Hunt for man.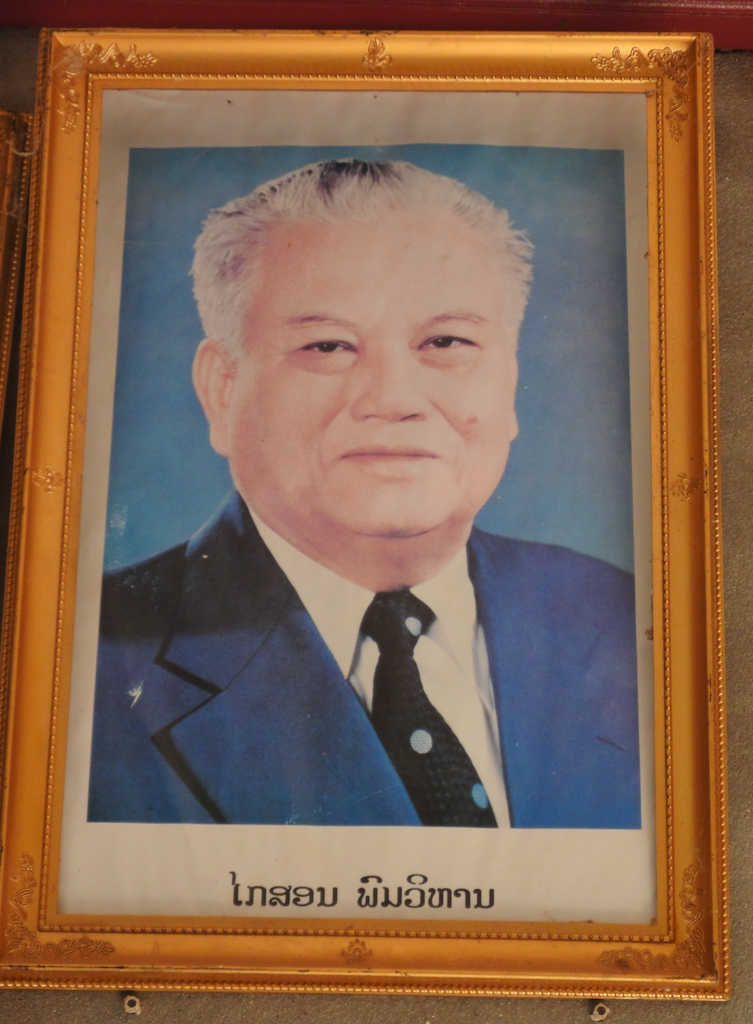
Hunted down at select_region(67, 145, 668, 908).
